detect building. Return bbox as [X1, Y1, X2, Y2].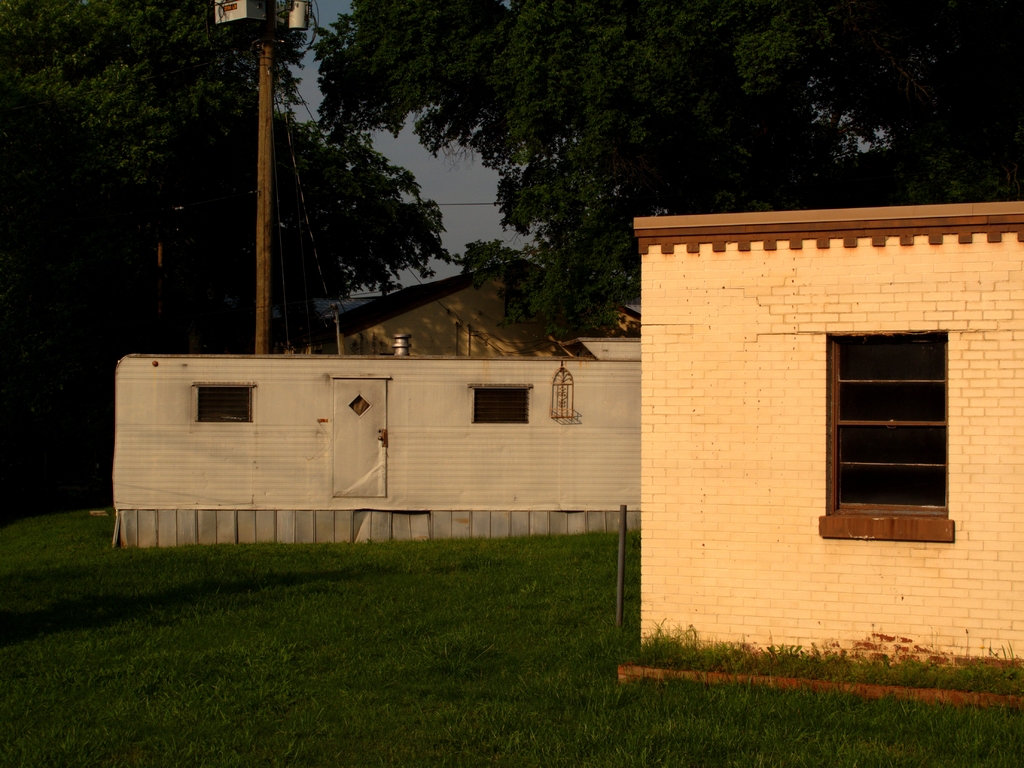
[290, 255, 643, 369].
